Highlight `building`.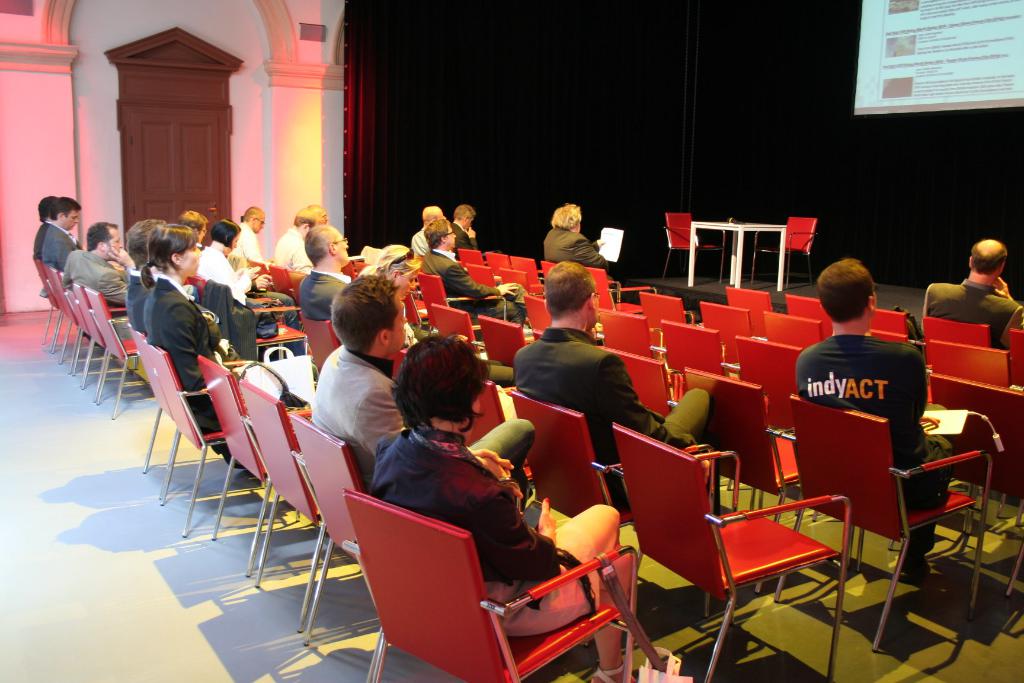
Highlighted region: <bbox>0, 0, 1023, 682</bbox>.
